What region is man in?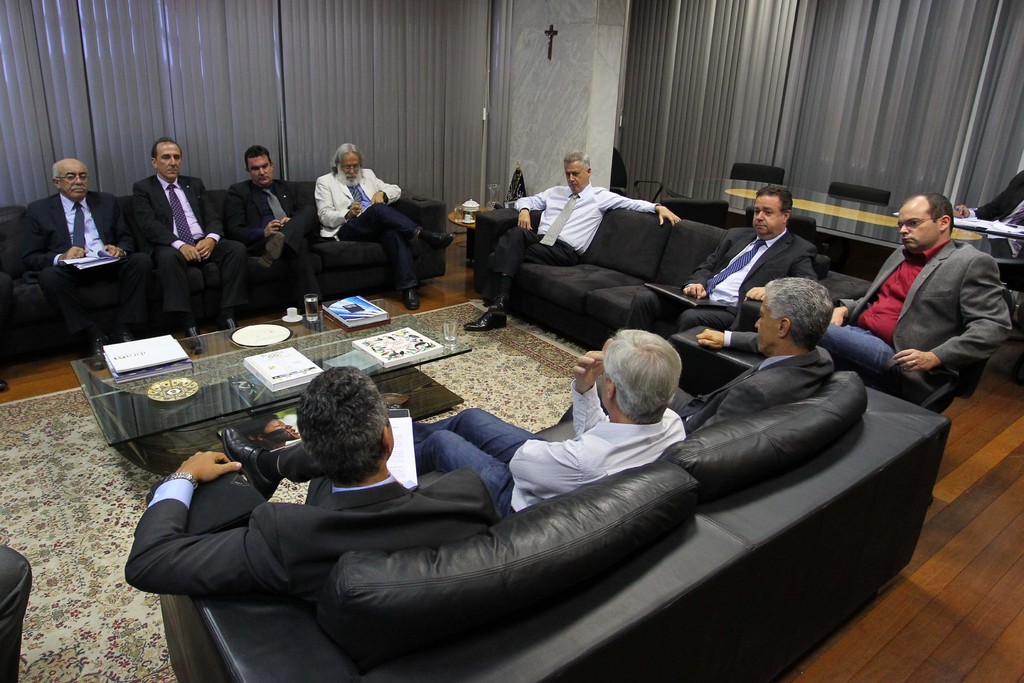
{"left": 630, "top": 188, "right": 817, "bottom": 349}.
